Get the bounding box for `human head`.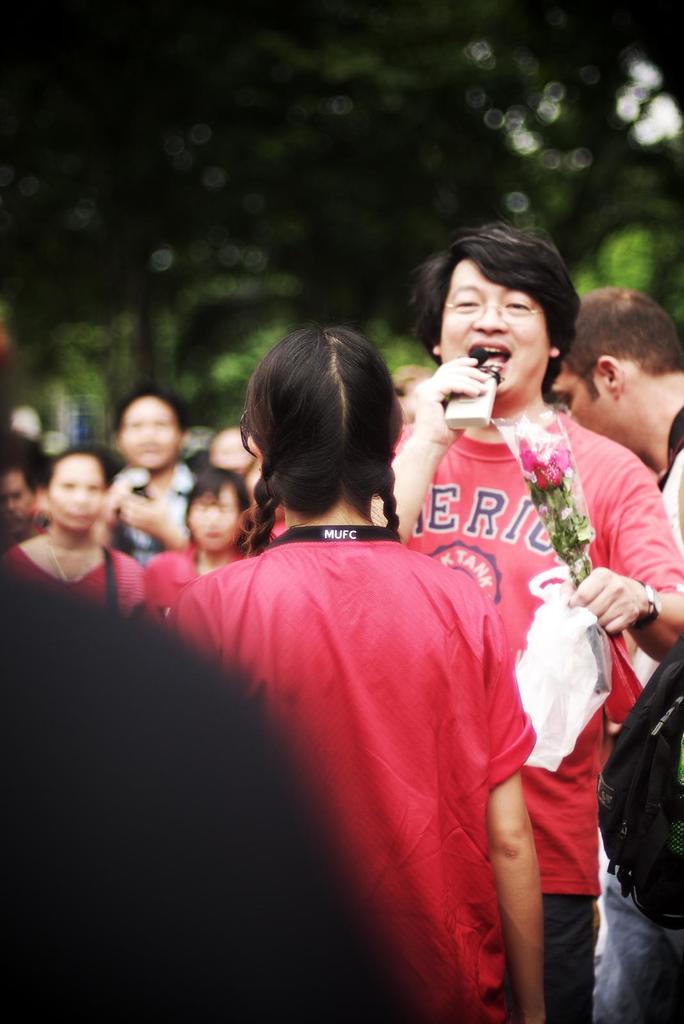
<region>186, 465, 250, 550</region>.
